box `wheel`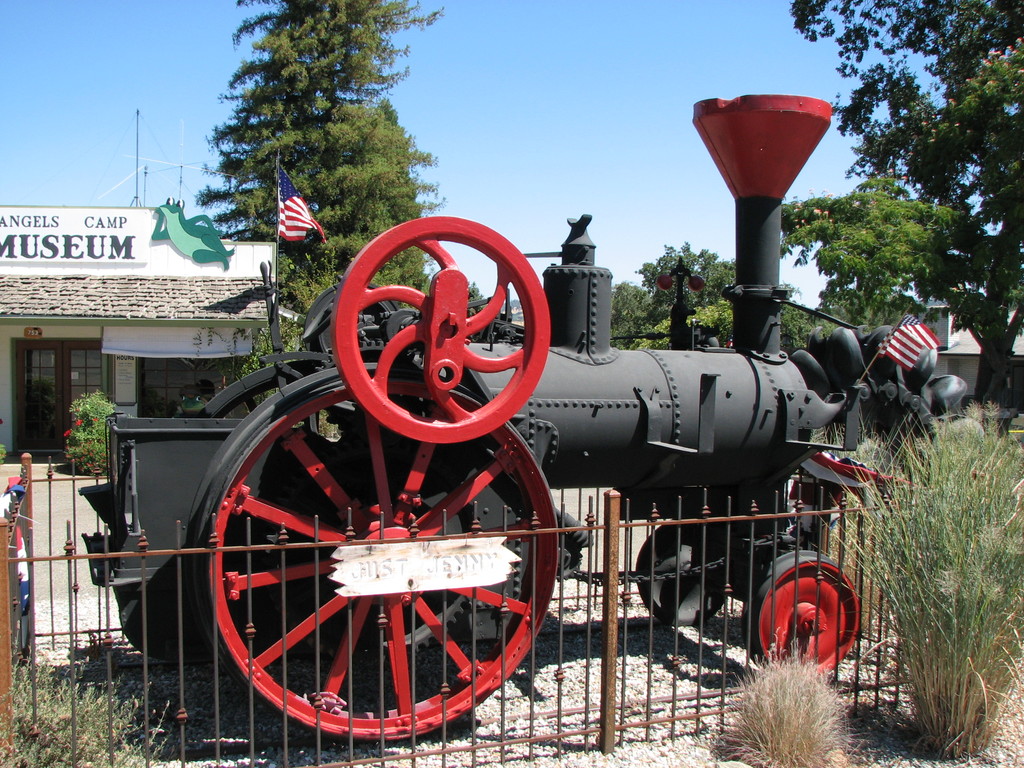
<bbox>303, 283, 405, 357</bbox>
